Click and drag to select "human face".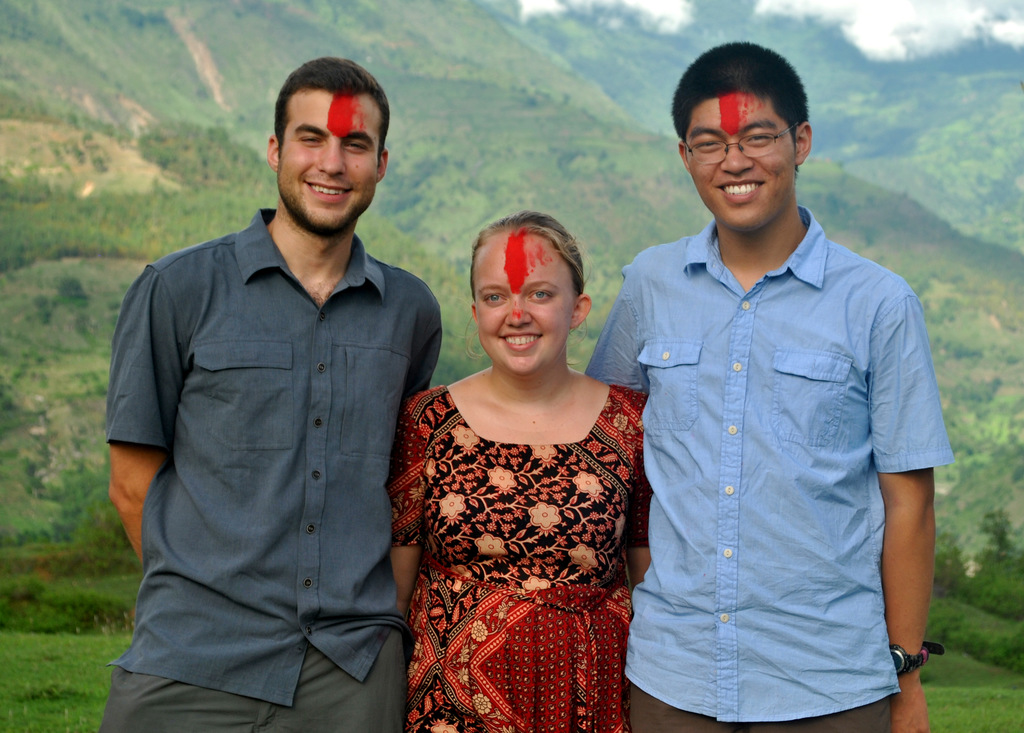
Selection: left=475, top=230, right=571, bottom=380.
